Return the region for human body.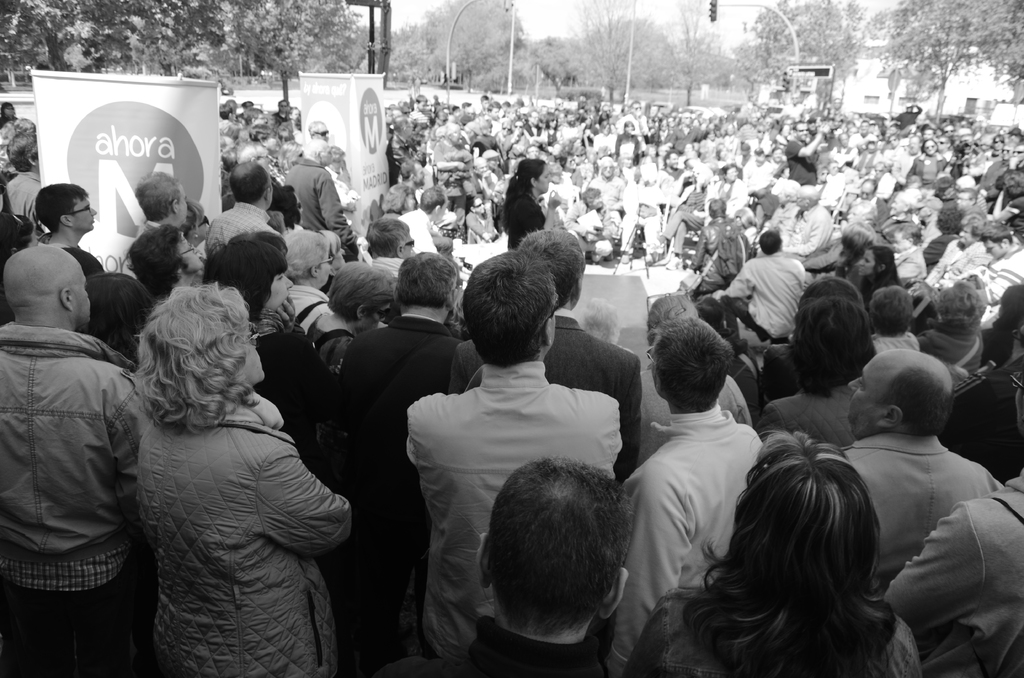
detection(628, 293, 756, 476).
